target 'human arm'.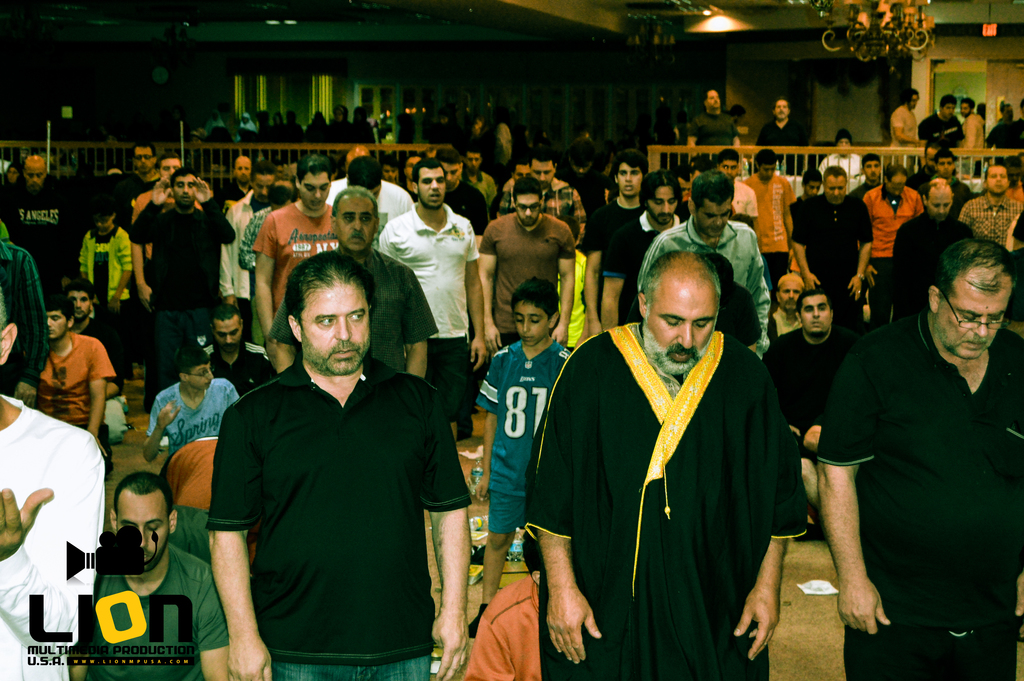
Target region: select_region(821, 158, 831, 177).
